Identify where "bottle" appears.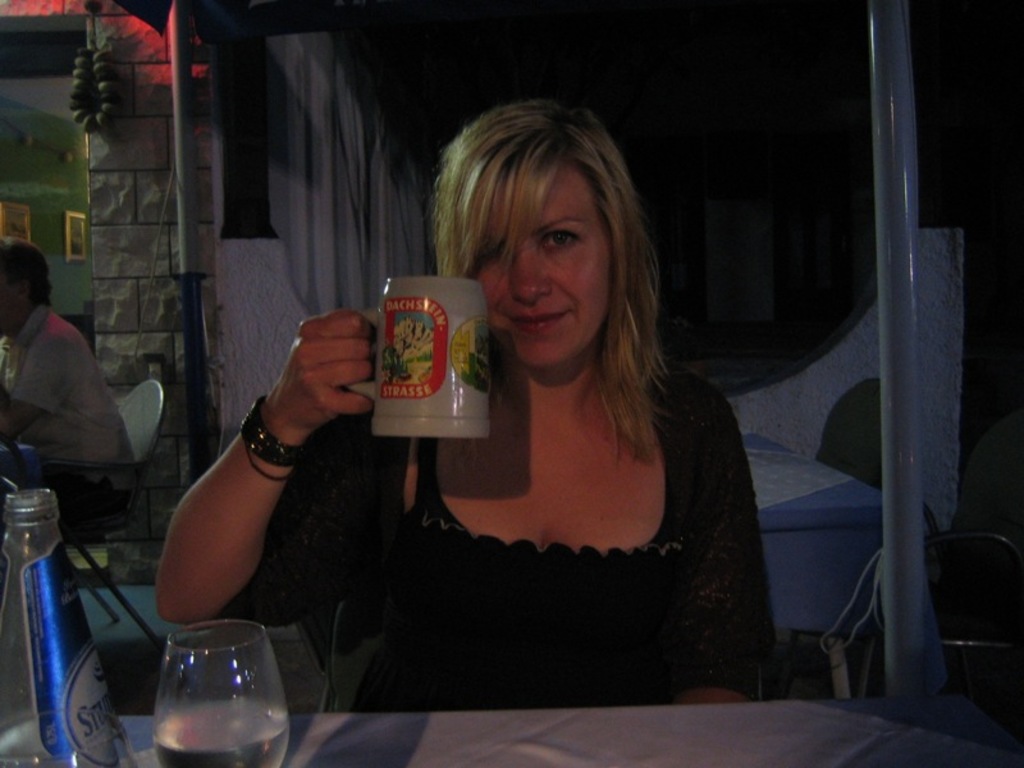
Appears at x1=0, y1=488, x2=142, y2=767.
